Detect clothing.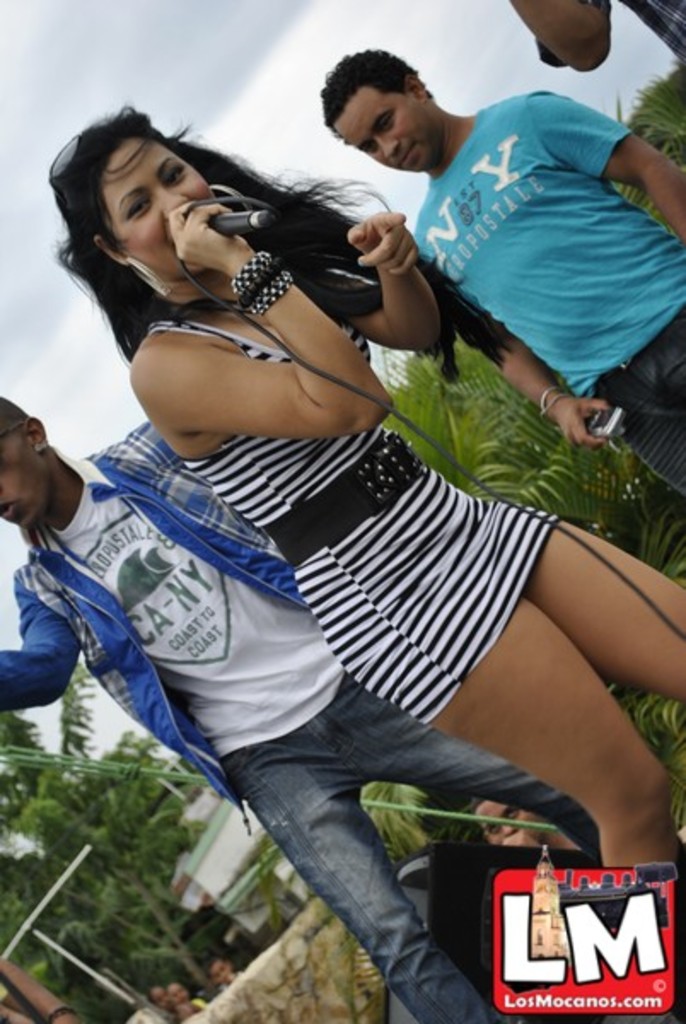
Detected at bbox(0, 425, 606, 1022).
